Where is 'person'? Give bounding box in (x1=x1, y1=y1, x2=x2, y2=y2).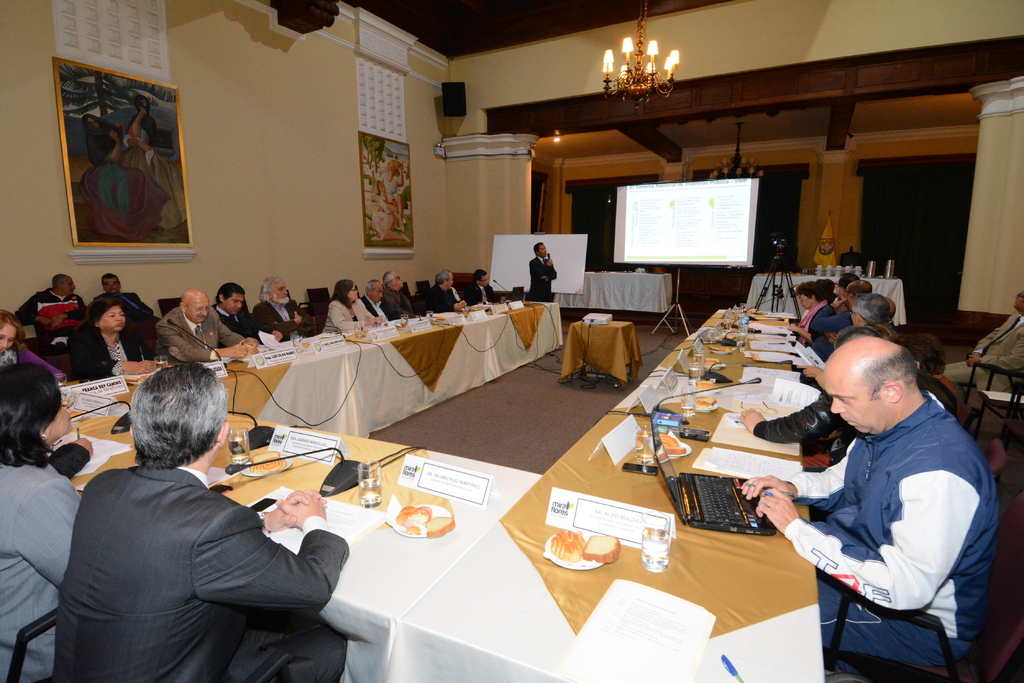
(x1=456, y1=269, x2=511, y2=307).
